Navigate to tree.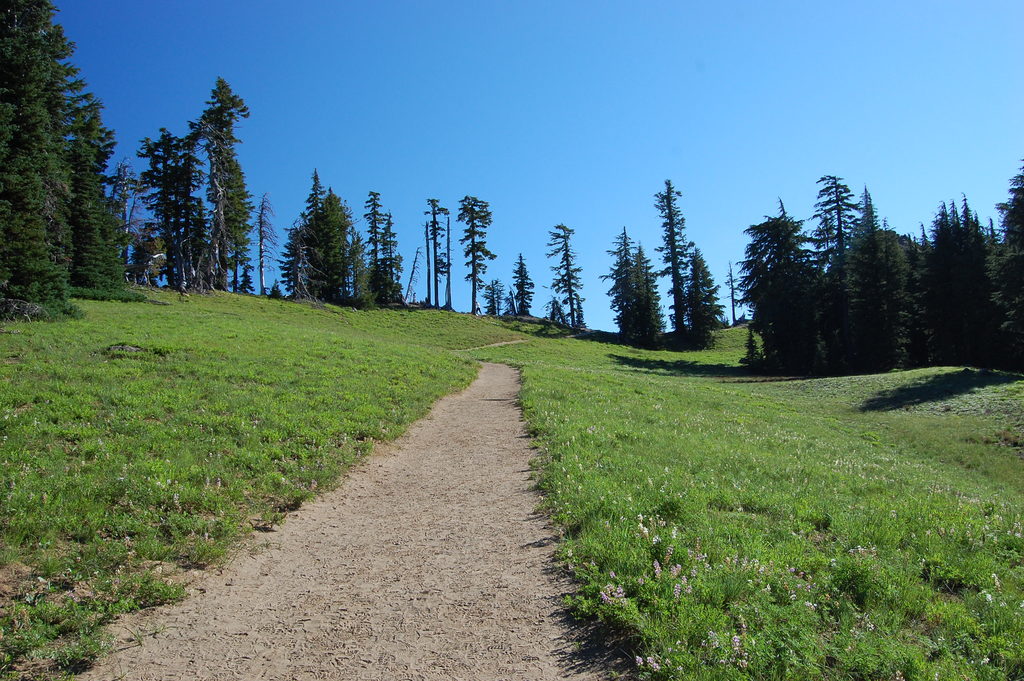
Navigation target: 420, 200, 457, 305.
